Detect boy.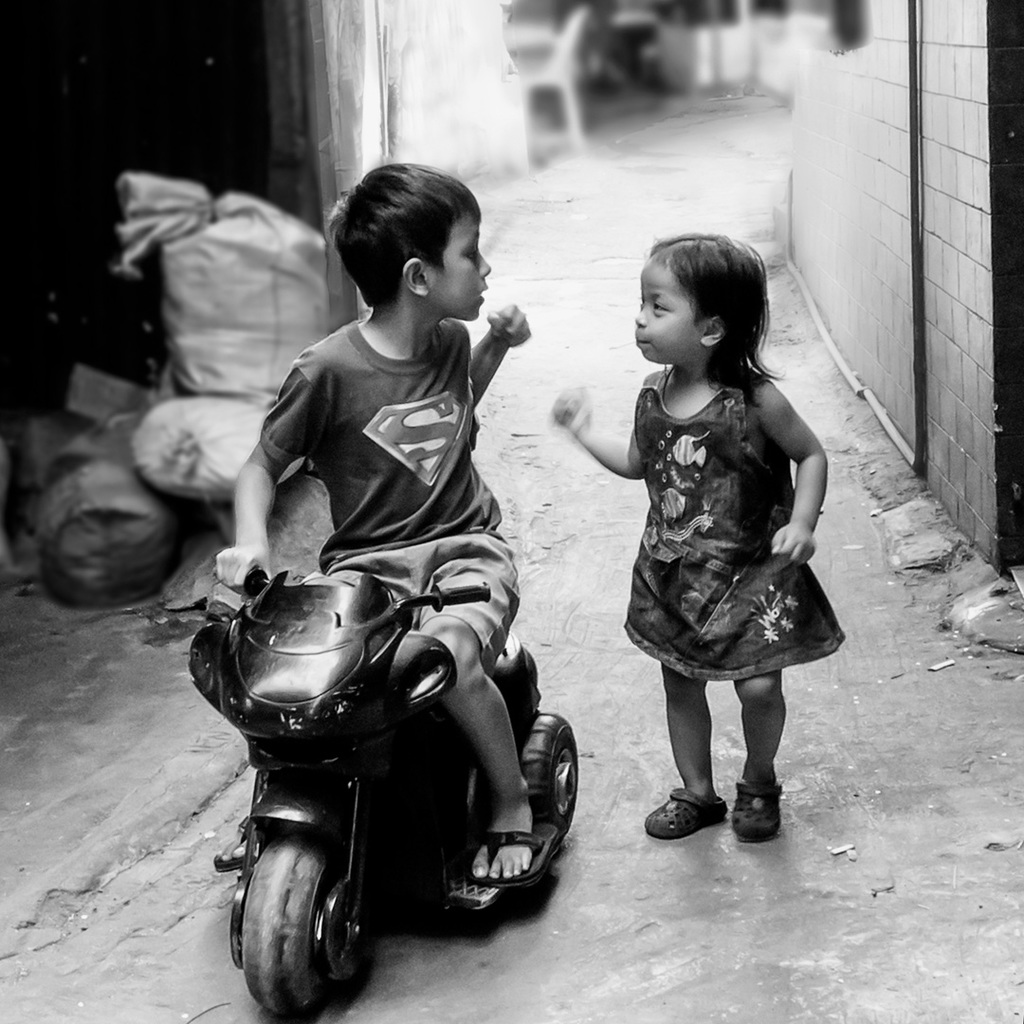
Detected at detection(166, 212, 610, 800).
